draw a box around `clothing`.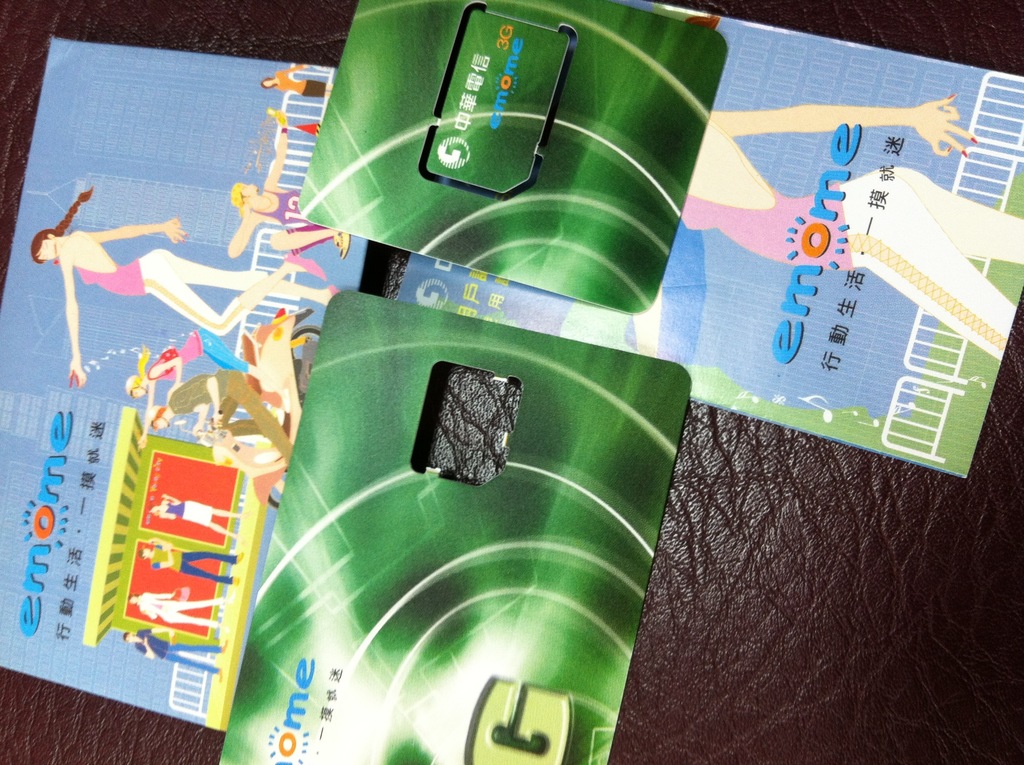
l=164, t=496, r=214, b=527.
